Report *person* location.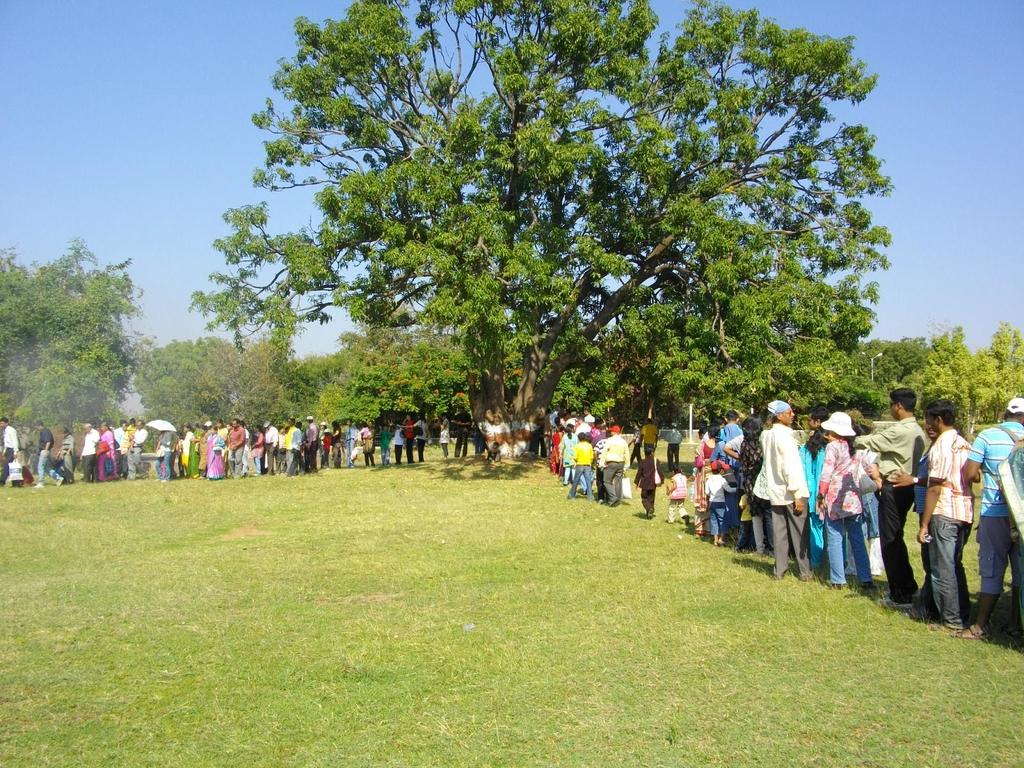
Report: left=668, top=420, right=684, bottom=466.
